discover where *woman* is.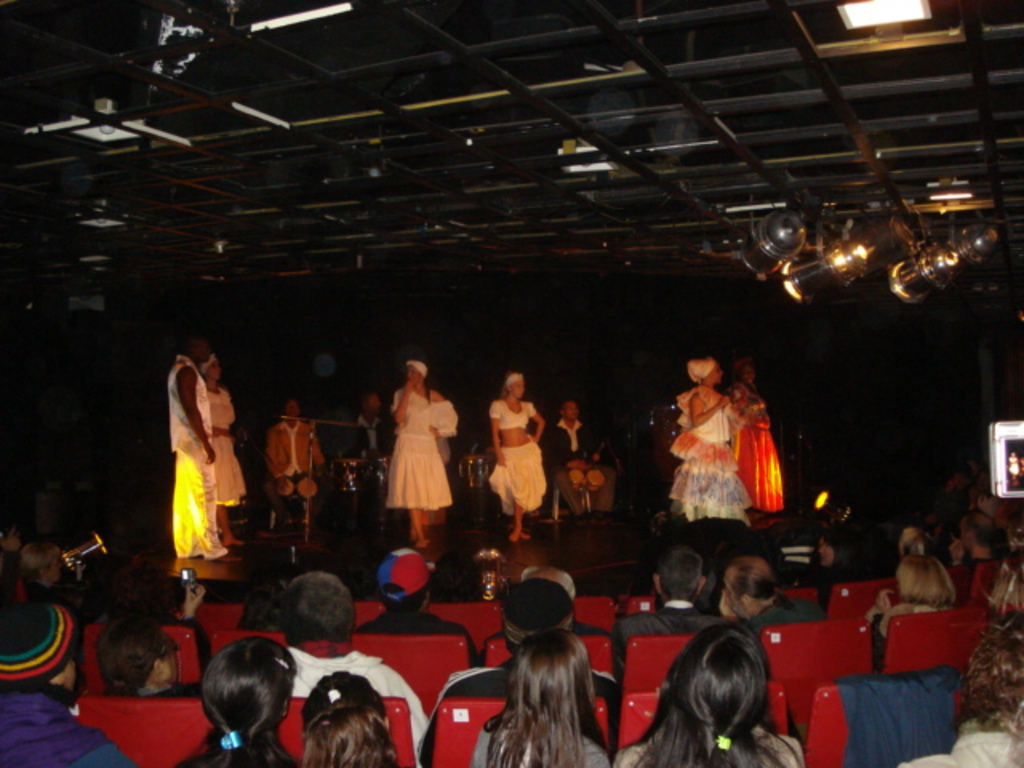
Discovered at pyautogui.locateOnScreen(662, 357, 754, 525).
